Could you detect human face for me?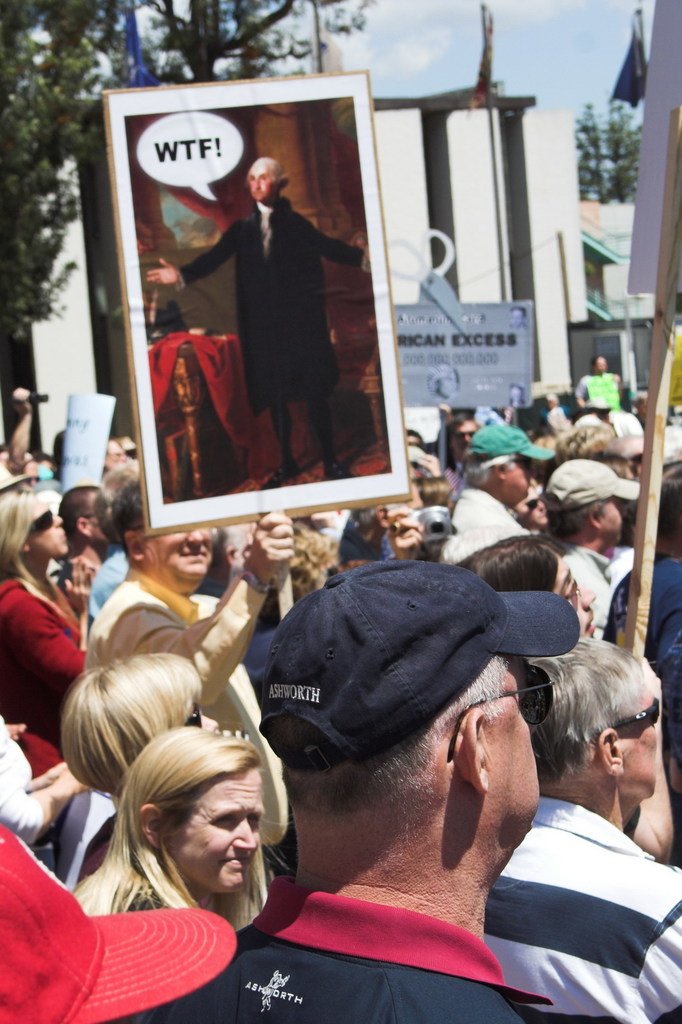
Detection result: (x1=249, y1=172, x2=274, y2=195).
